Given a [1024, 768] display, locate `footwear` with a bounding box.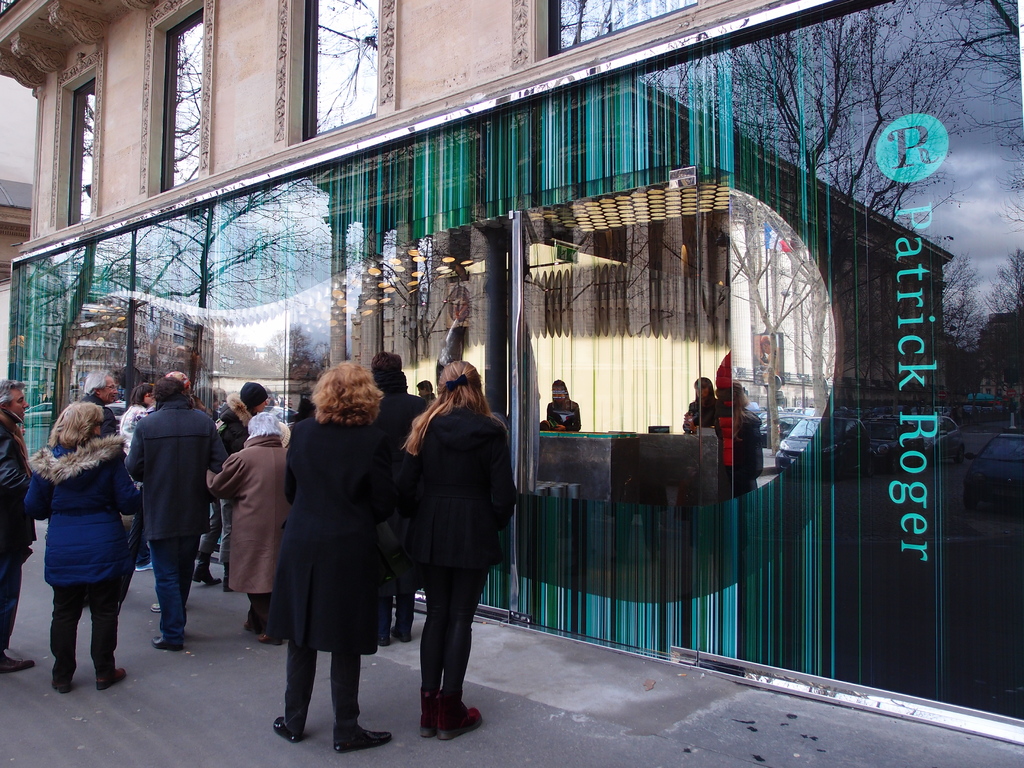
Located: [x1=150, y1=634, x2=183, y2=650].
